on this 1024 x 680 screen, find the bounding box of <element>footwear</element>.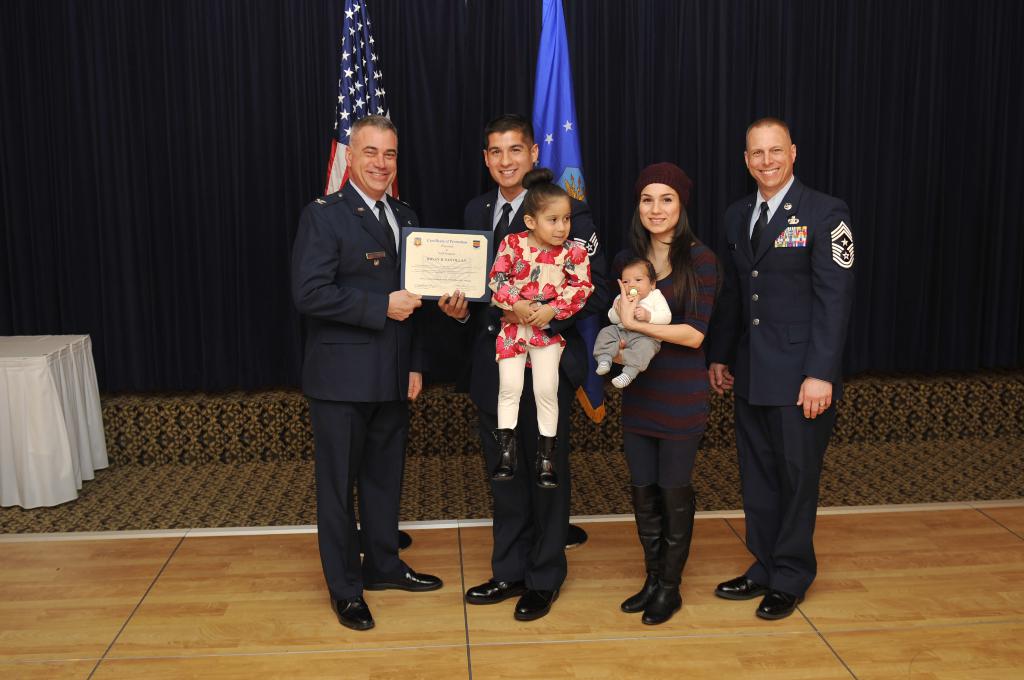
Bounding box: [732,565,813,627].
